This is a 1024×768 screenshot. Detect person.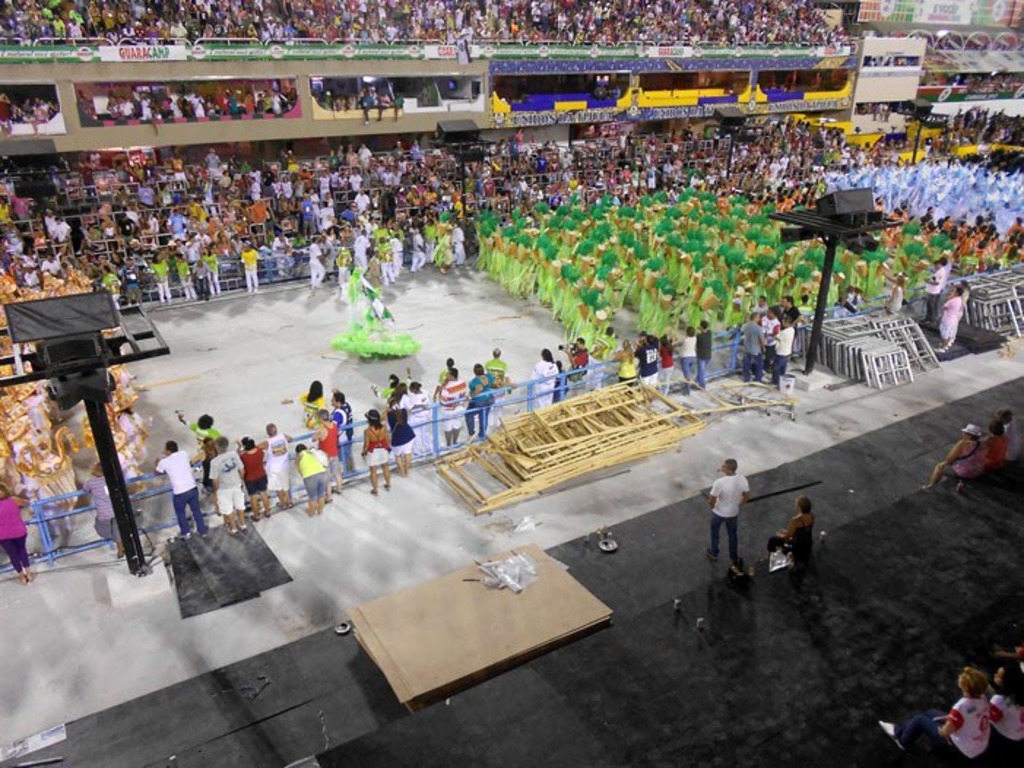
detection(703, 464, 749, 567).
